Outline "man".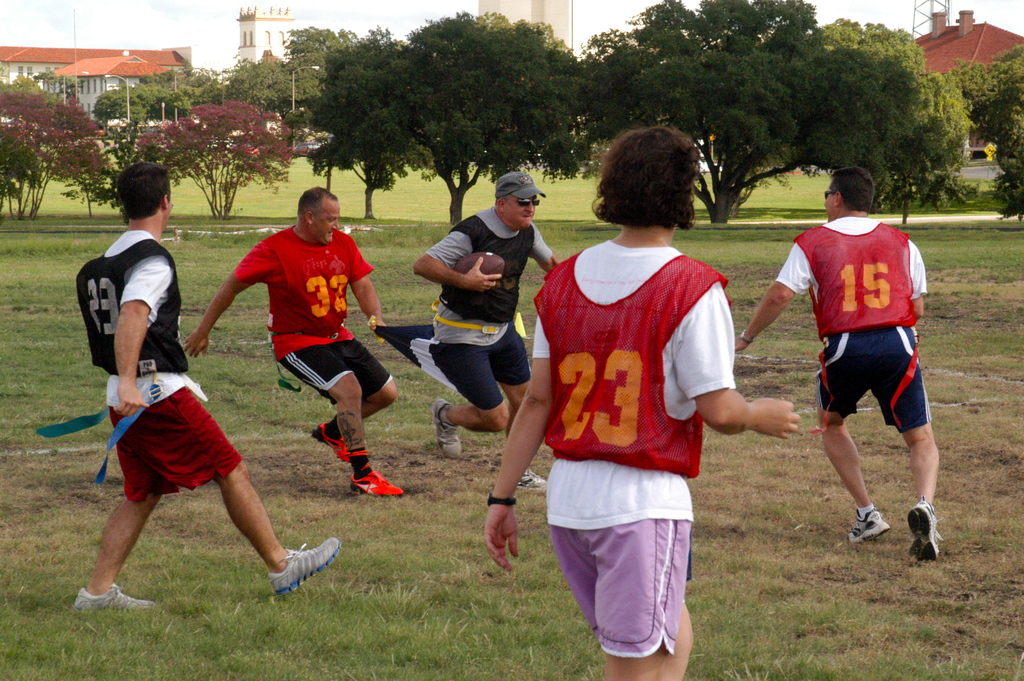
Outline: locate(488, 121, 803, 680).
